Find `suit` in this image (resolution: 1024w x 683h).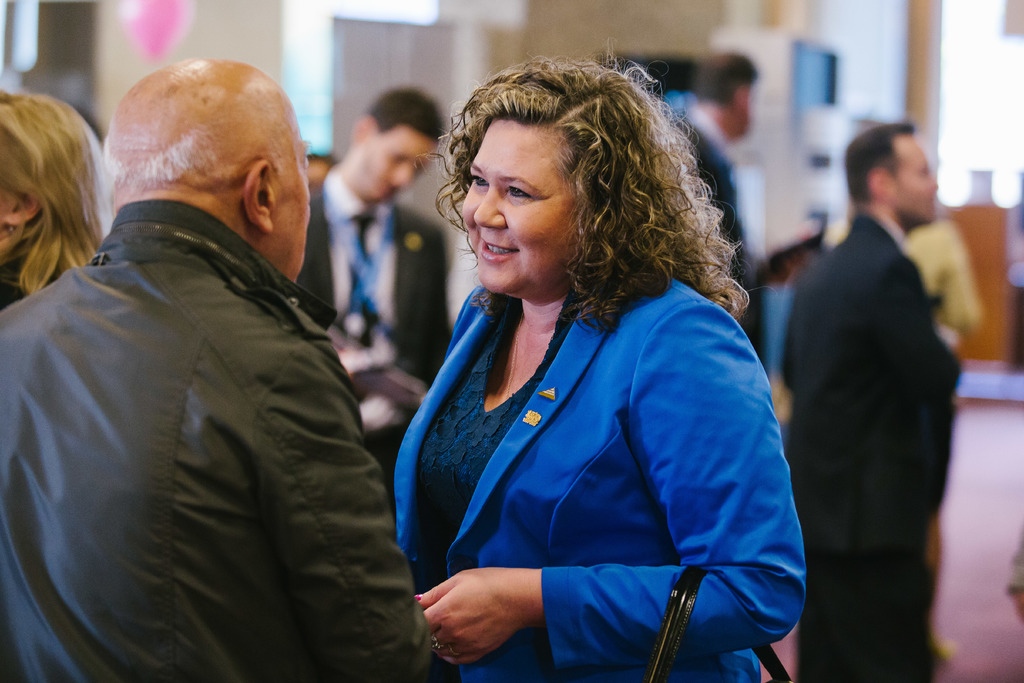
298,167,451,394.
